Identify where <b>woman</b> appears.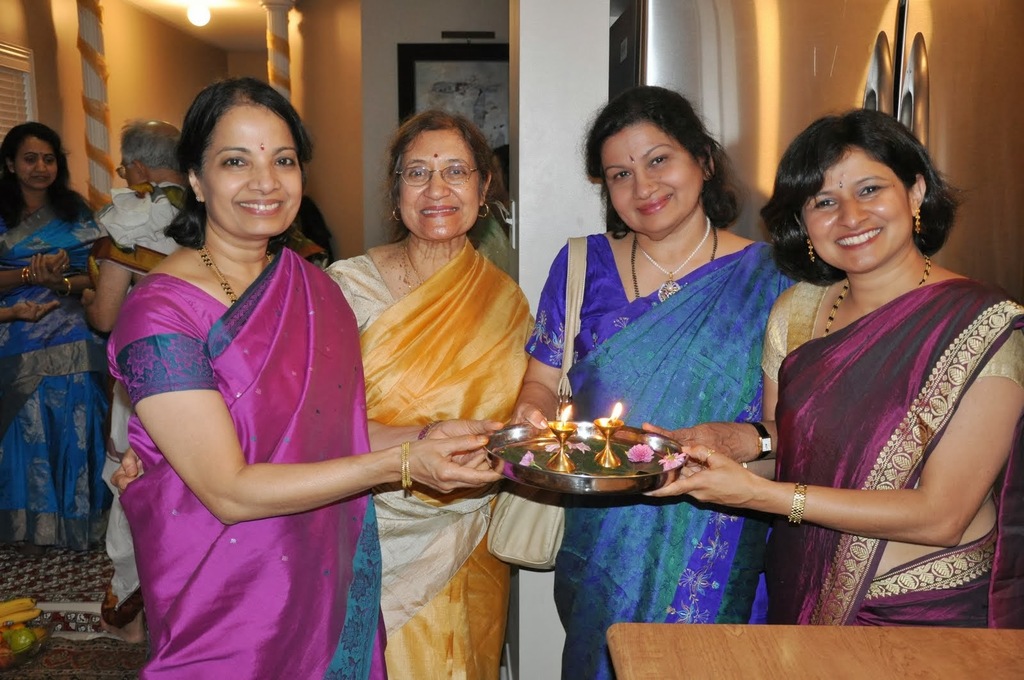
Appears at crop(108, 77, 500, 679).
